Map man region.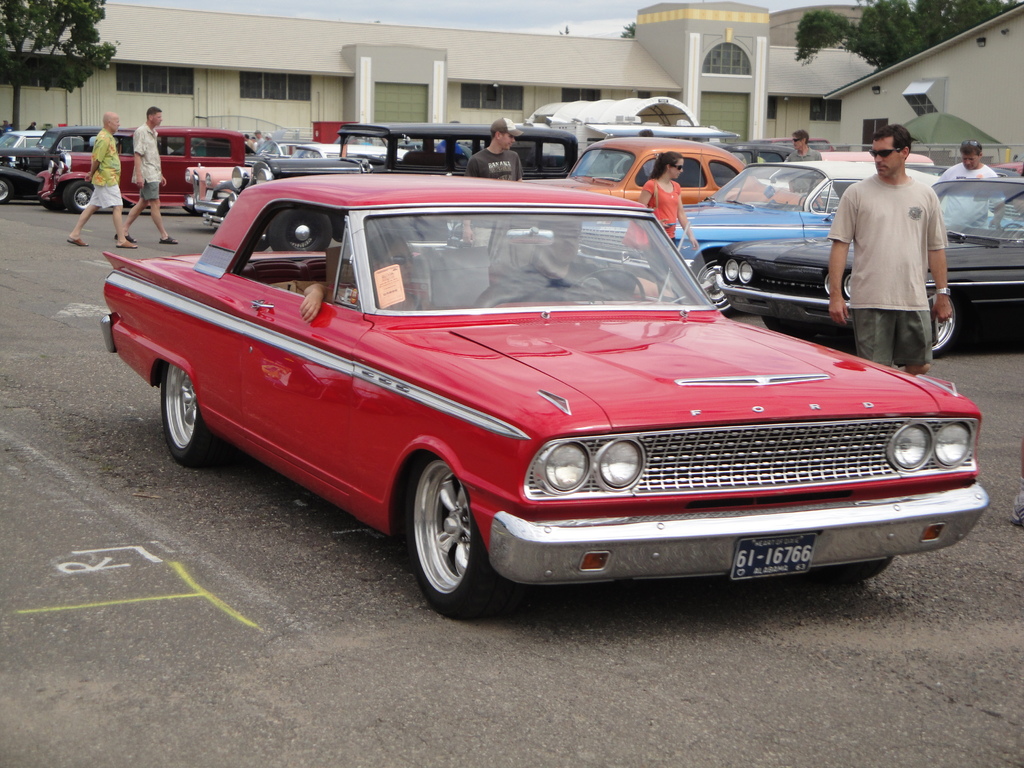
Mapped to crop(498, 220, 673, 305).
